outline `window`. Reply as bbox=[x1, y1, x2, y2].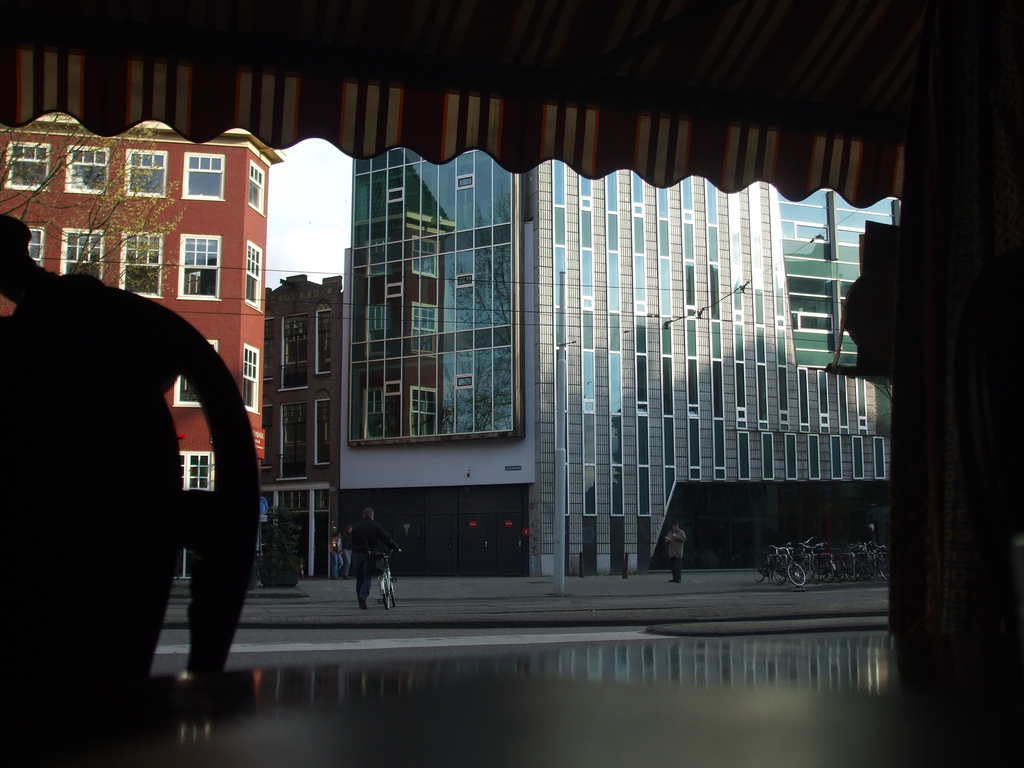
bbox=[56, 230, 105, 278].
